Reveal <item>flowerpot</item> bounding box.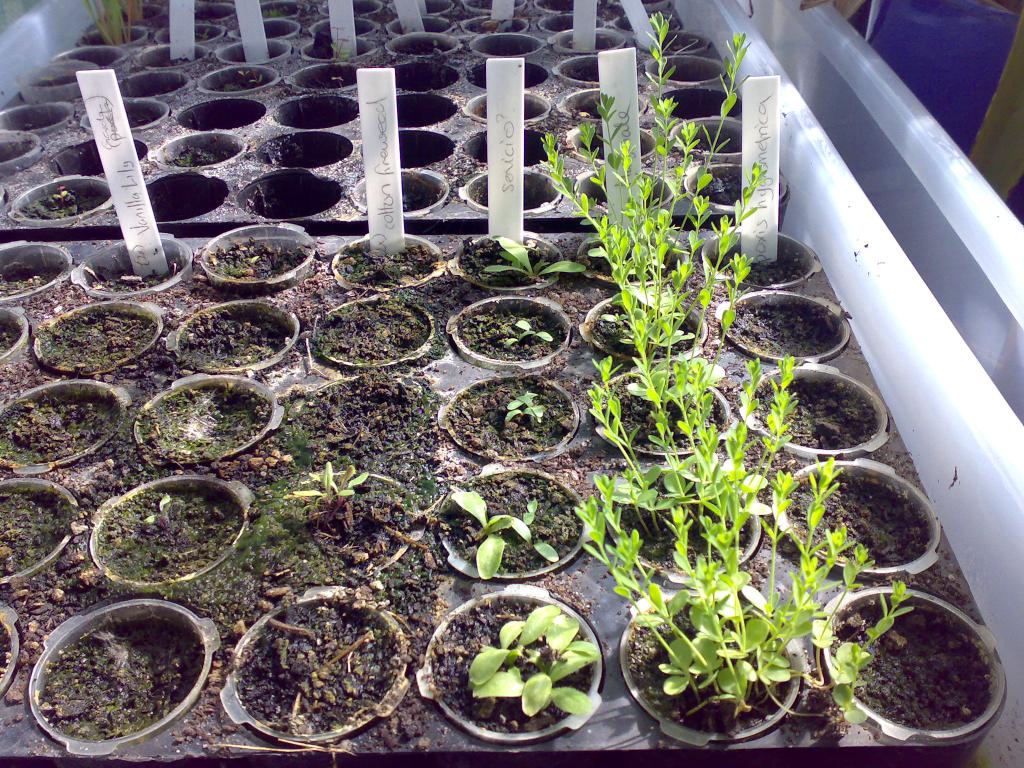
Revealed: bbox=[0, 371, 138, 476].
